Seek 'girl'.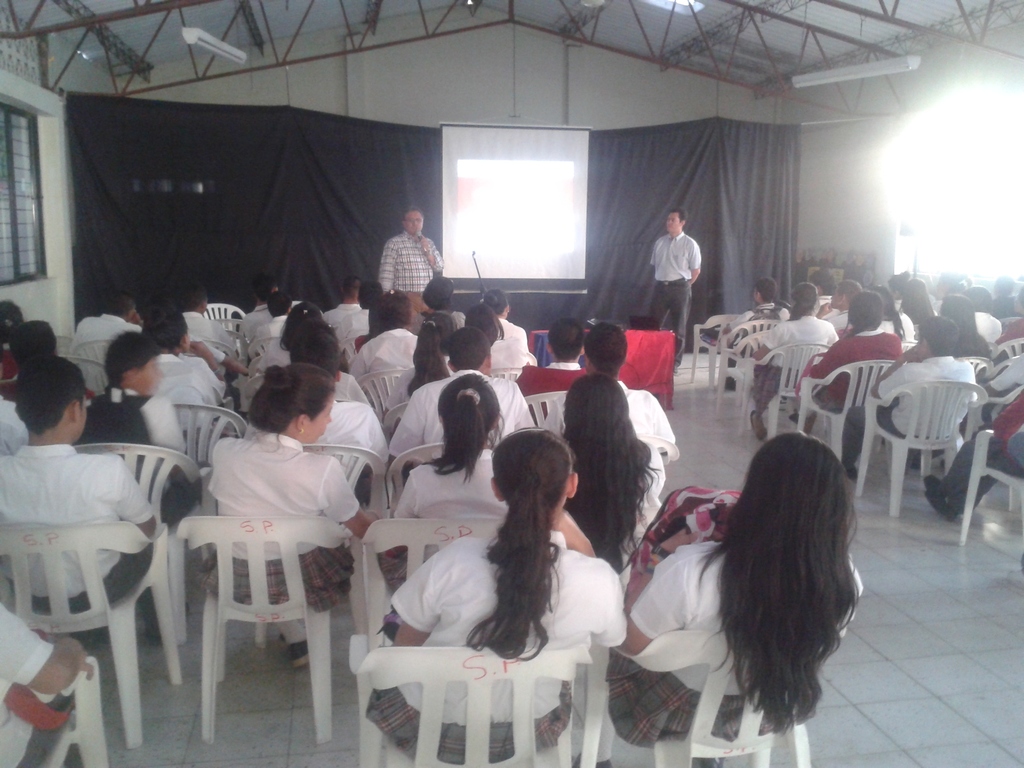
[743, 282, 836, 440].
